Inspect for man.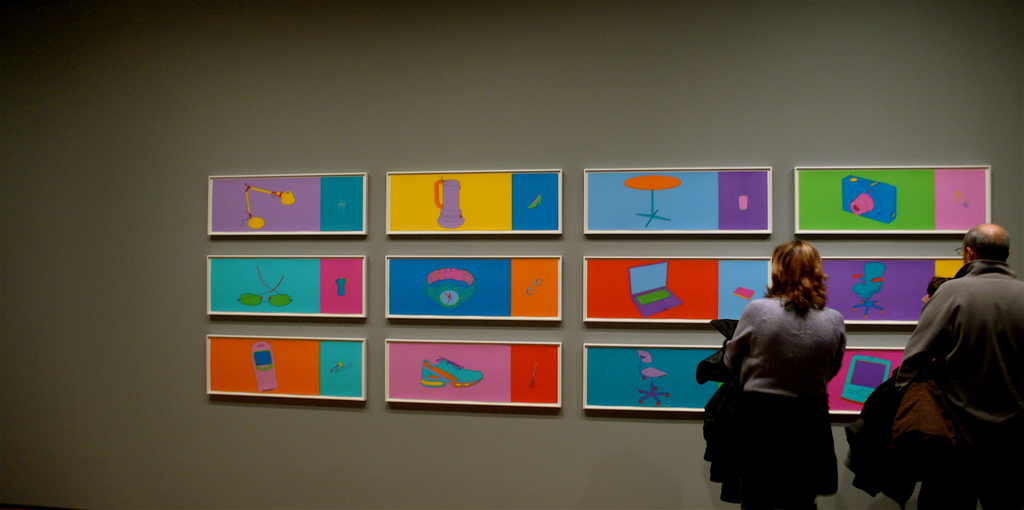
Inspection: detection(878, 214, 1023, 497).
